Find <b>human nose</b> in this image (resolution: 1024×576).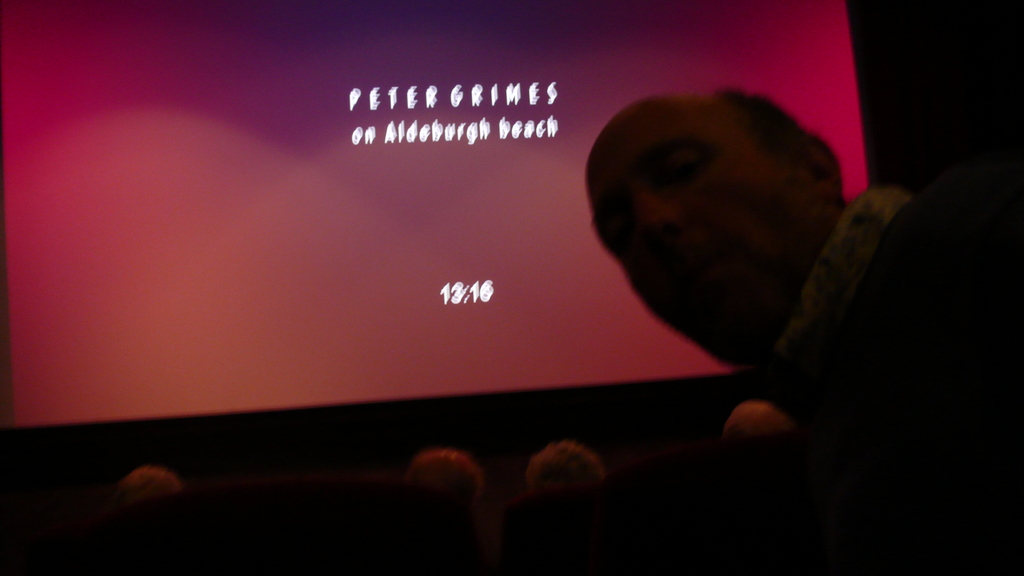
x1=629, y1=189, x2=700, y2=246.
